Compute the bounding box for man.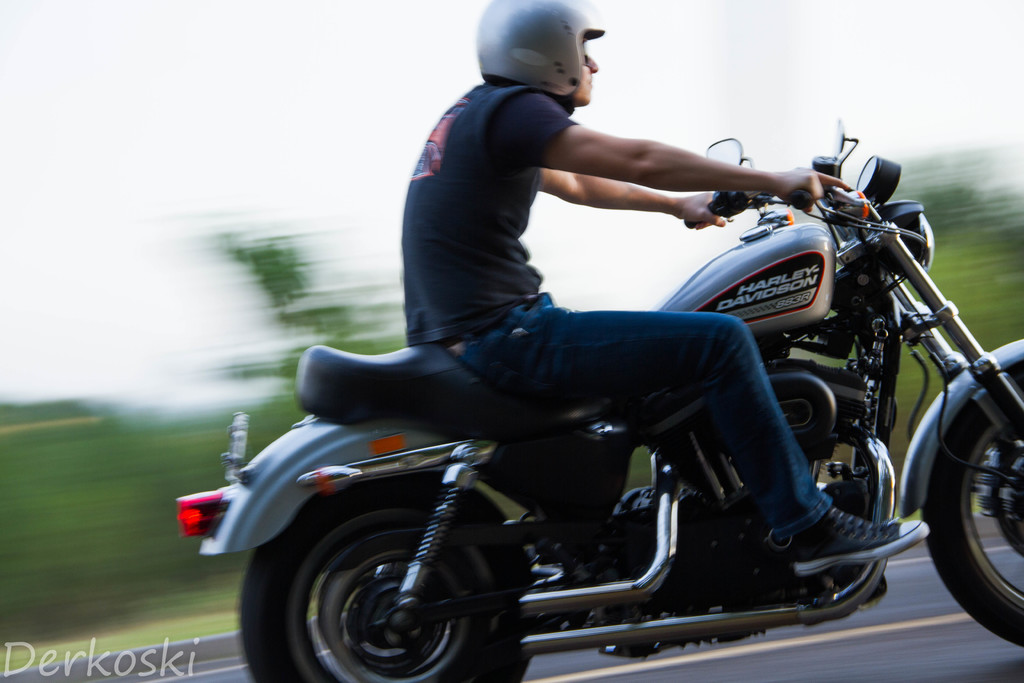
l=404, t=0, r=928, b=580.
